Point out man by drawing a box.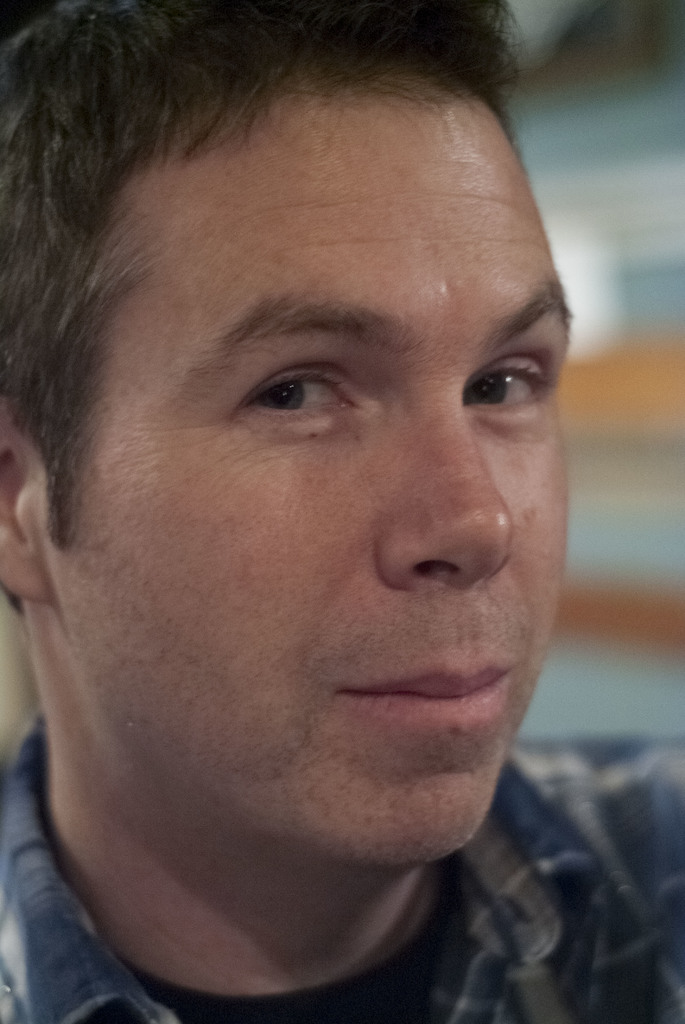
box=[0, 0, 684, 1023].
